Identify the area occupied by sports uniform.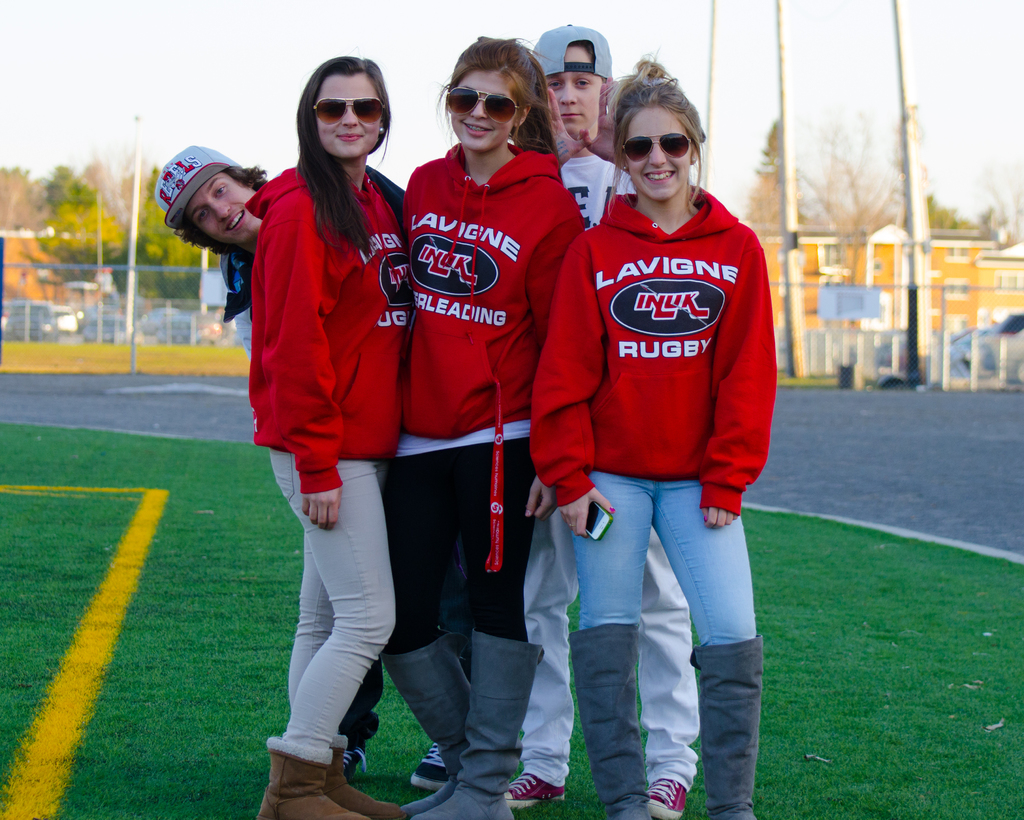
Area: box=[388, 152, 588, 639].
